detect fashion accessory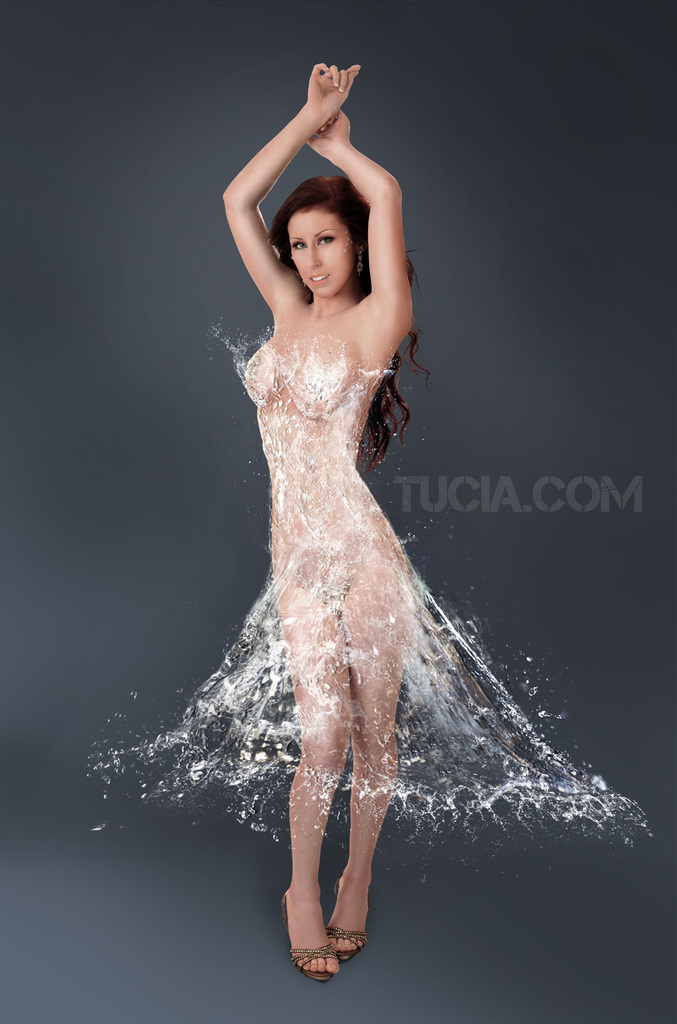
(left=354, top=248, right=364, bottom=276)
